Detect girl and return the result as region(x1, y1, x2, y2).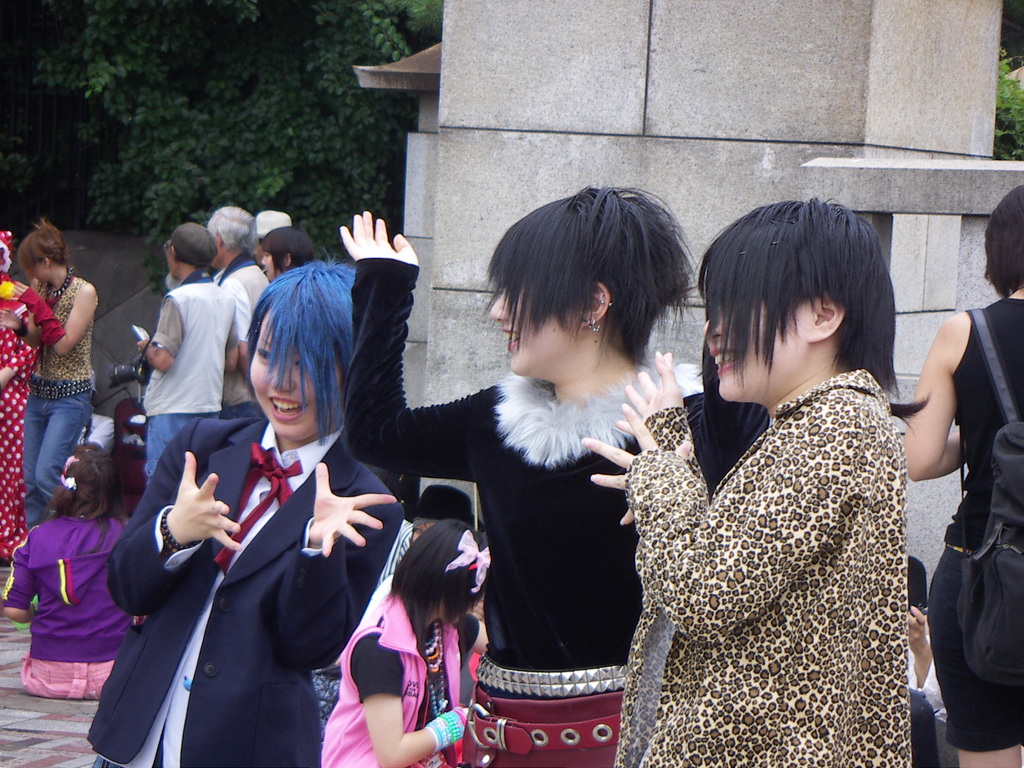
region(99, 258, 403, 767).
